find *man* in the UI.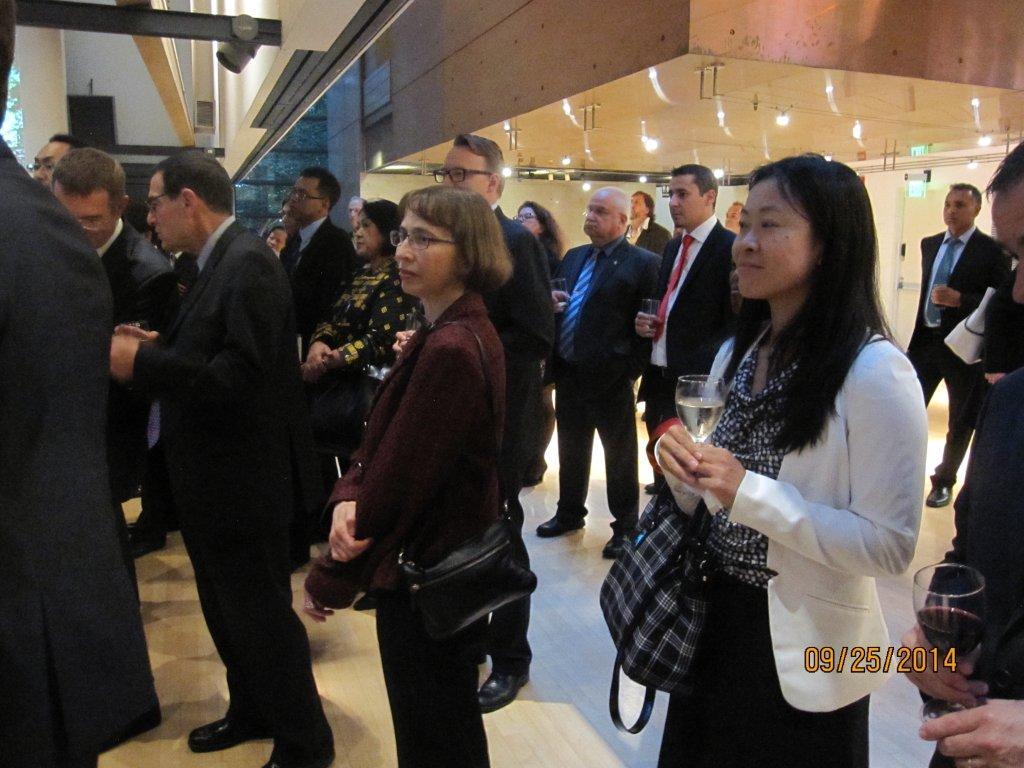
UI element at BBox(283, 200, 297, 239).
